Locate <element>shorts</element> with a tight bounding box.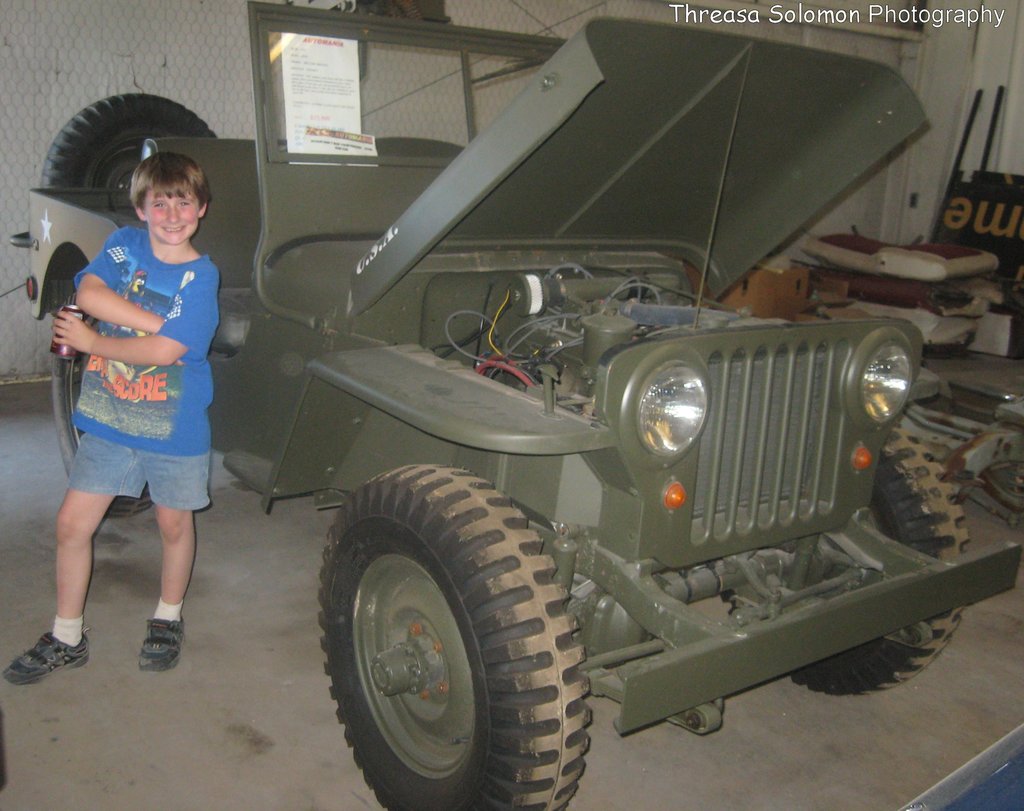
box=[51, 371, 228, 508].
